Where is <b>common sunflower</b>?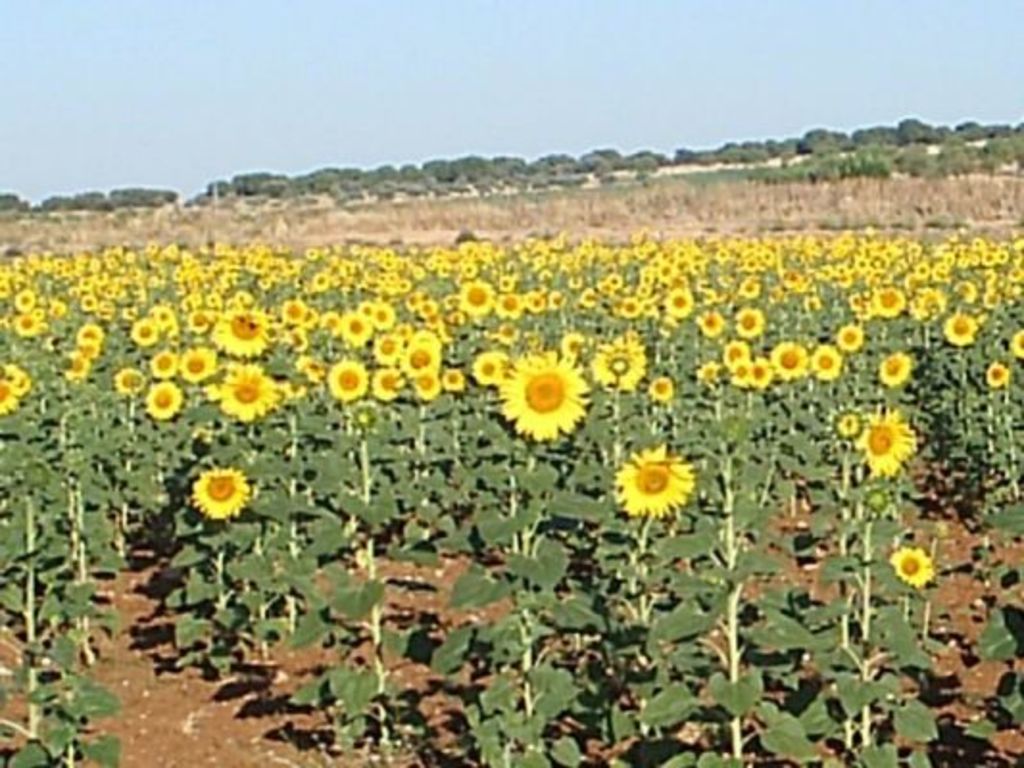
select_region(874, 409, 899, 478).
